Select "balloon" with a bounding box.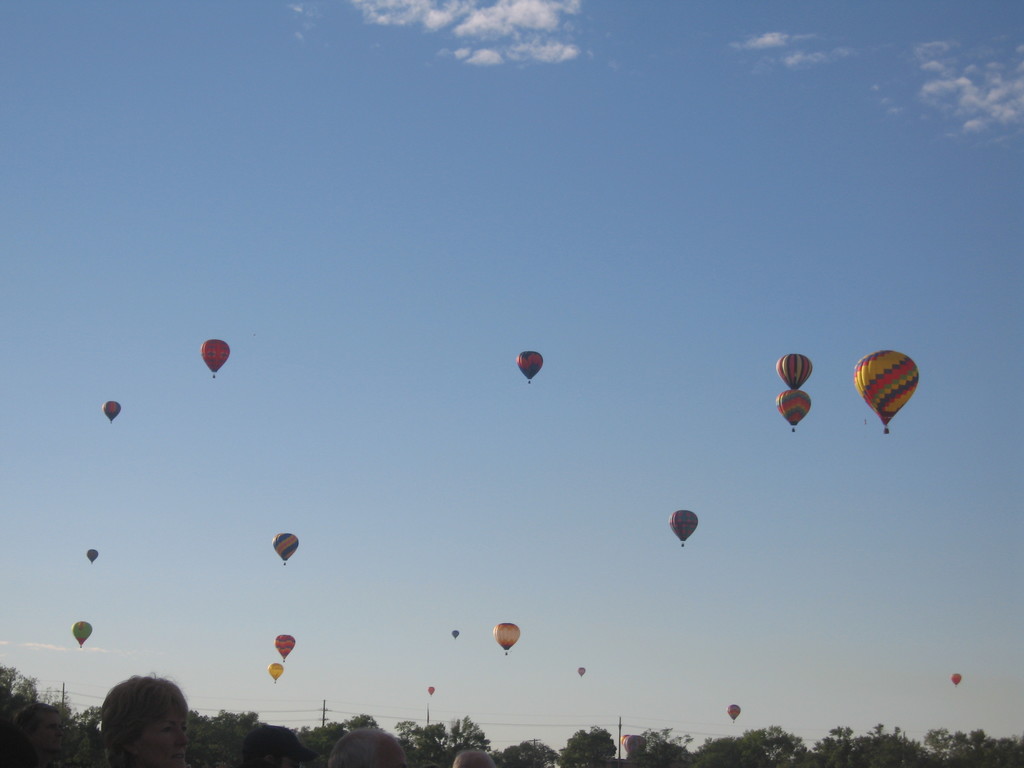
<bbox>515, 348, 546, 380</bbox>.
